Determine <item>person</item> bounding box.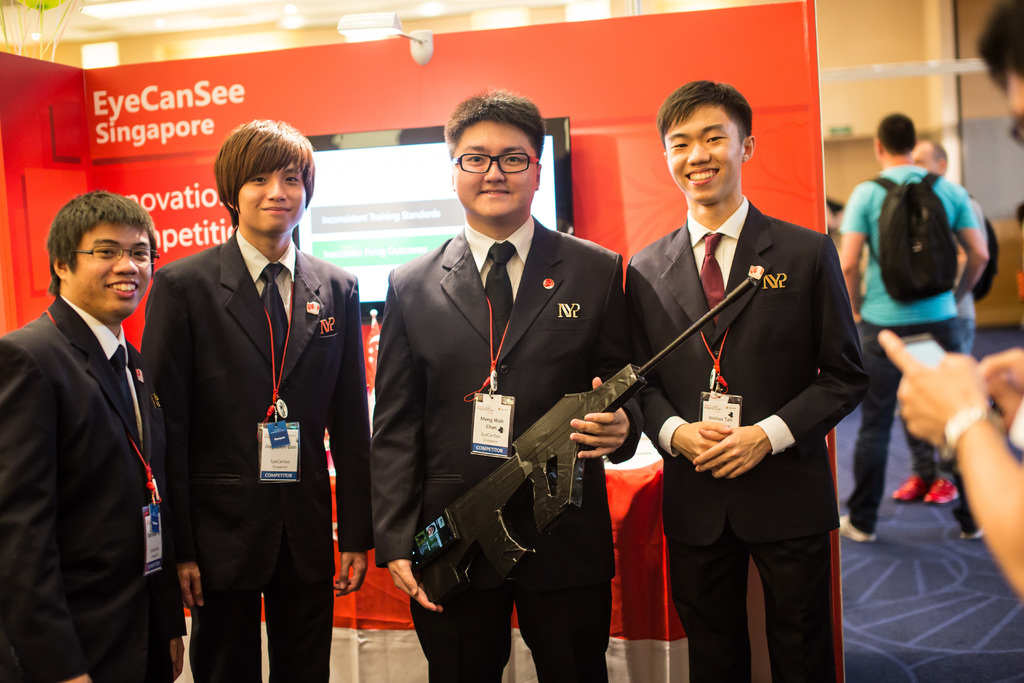
Determined: {"left": 372, "top": 88, "right": 643, "bottom": 682}.
